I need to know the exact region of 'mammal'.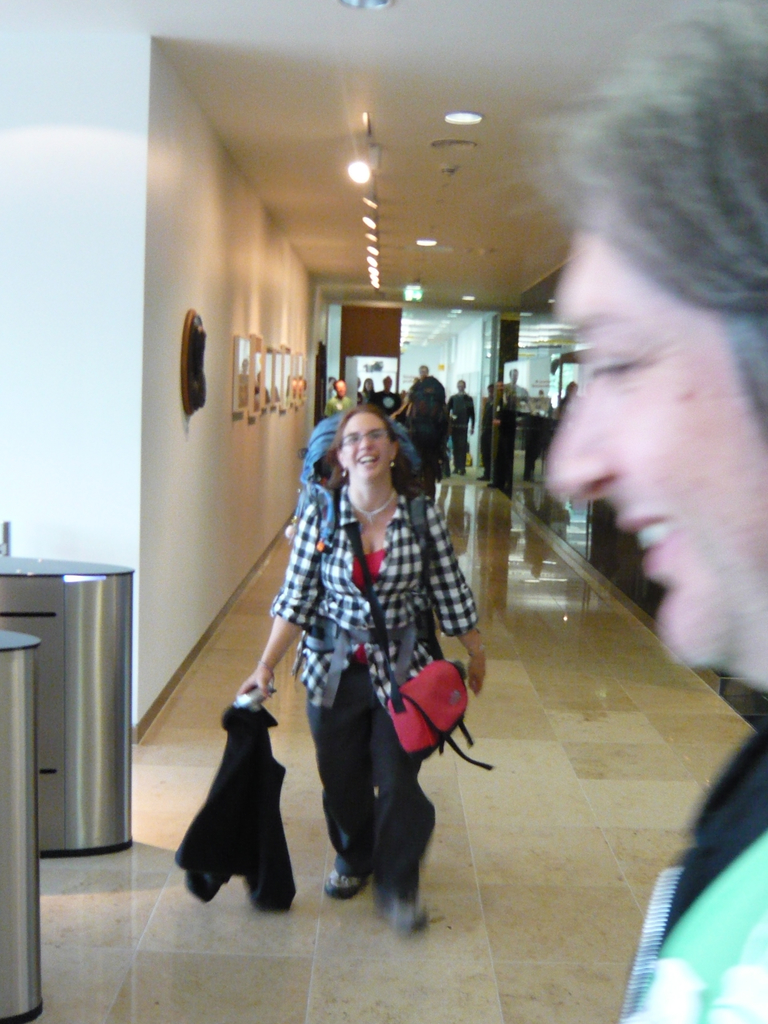
Region: 323 376 361 424.
